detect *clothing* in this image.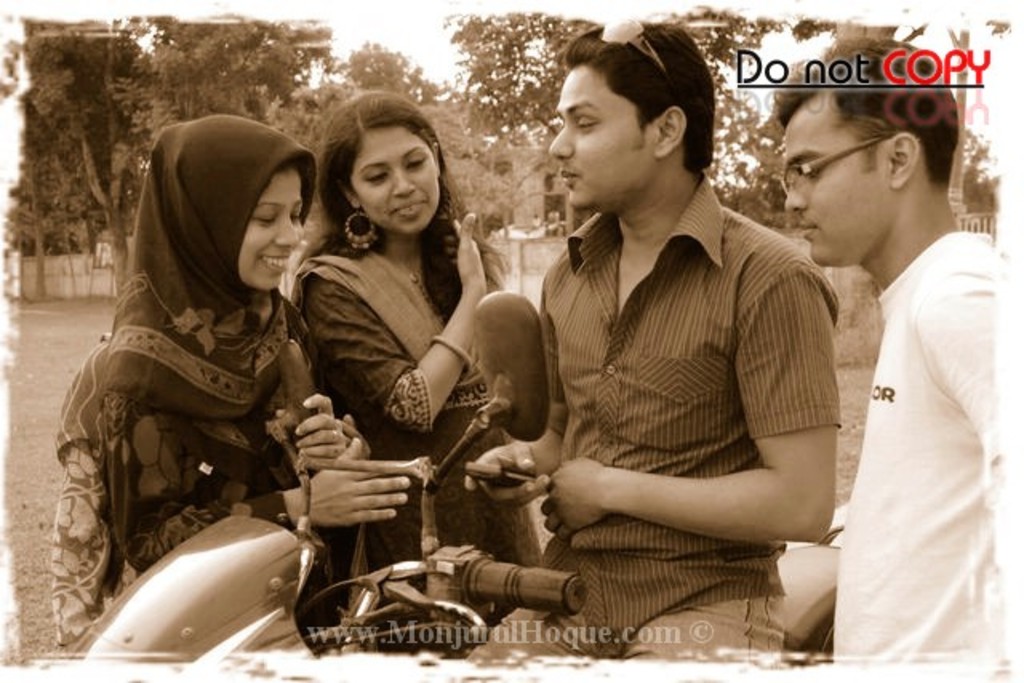
Detection: <box>502,144,834,646</box>.
